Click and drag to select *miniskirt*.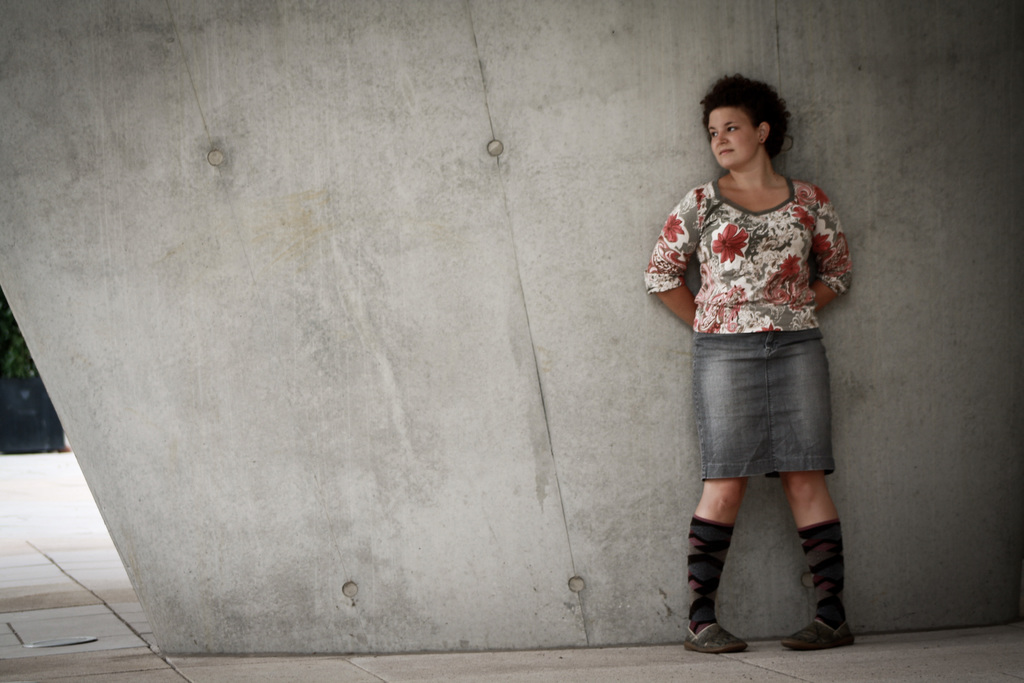
Selection: bbox=[696, 332, 837, 480].
